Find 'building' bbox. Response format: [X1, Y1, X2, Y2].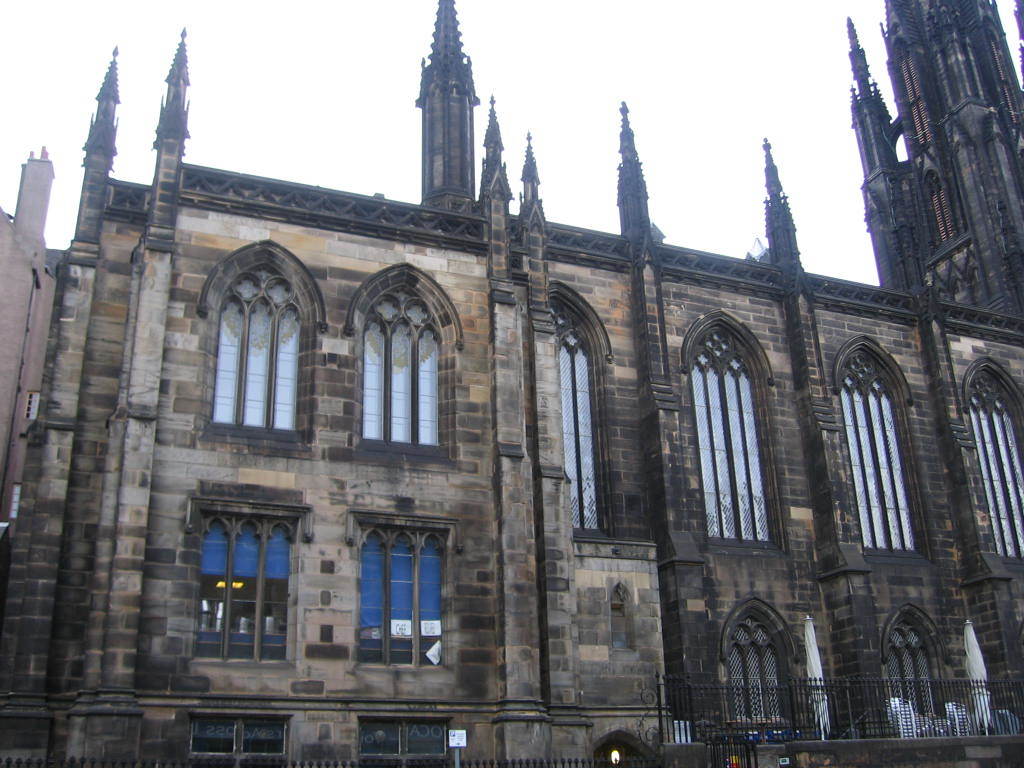
[0, 0, 1023, 767].
